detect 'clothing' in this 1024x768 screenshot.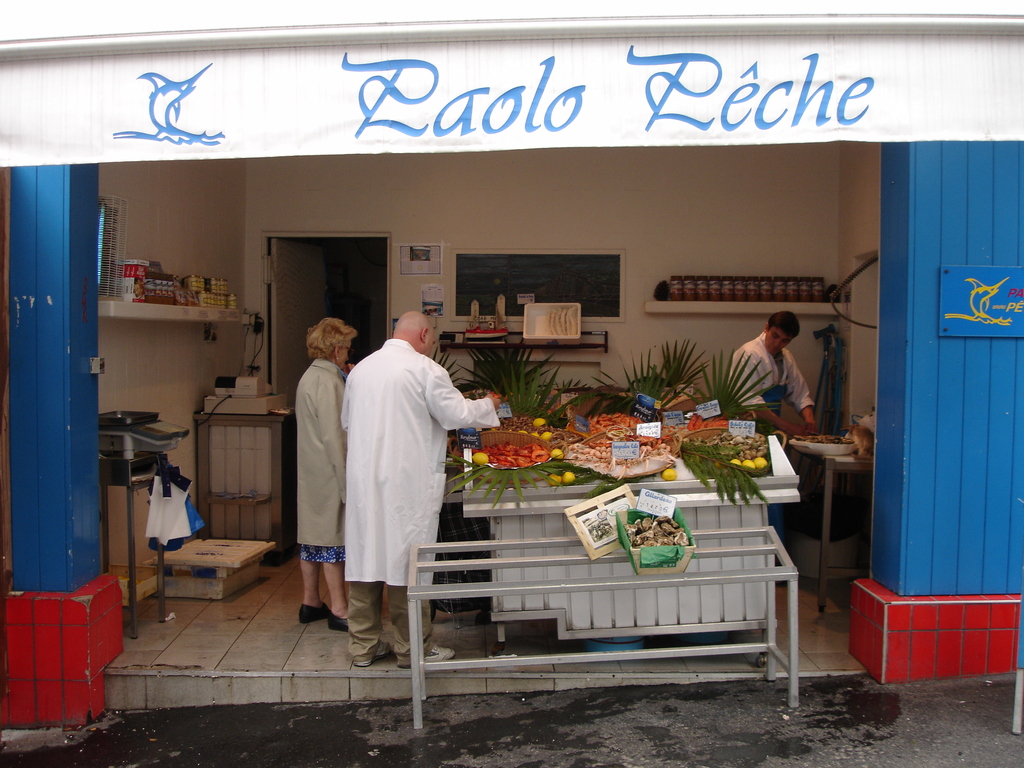
Detection: 297,346,353,563.
